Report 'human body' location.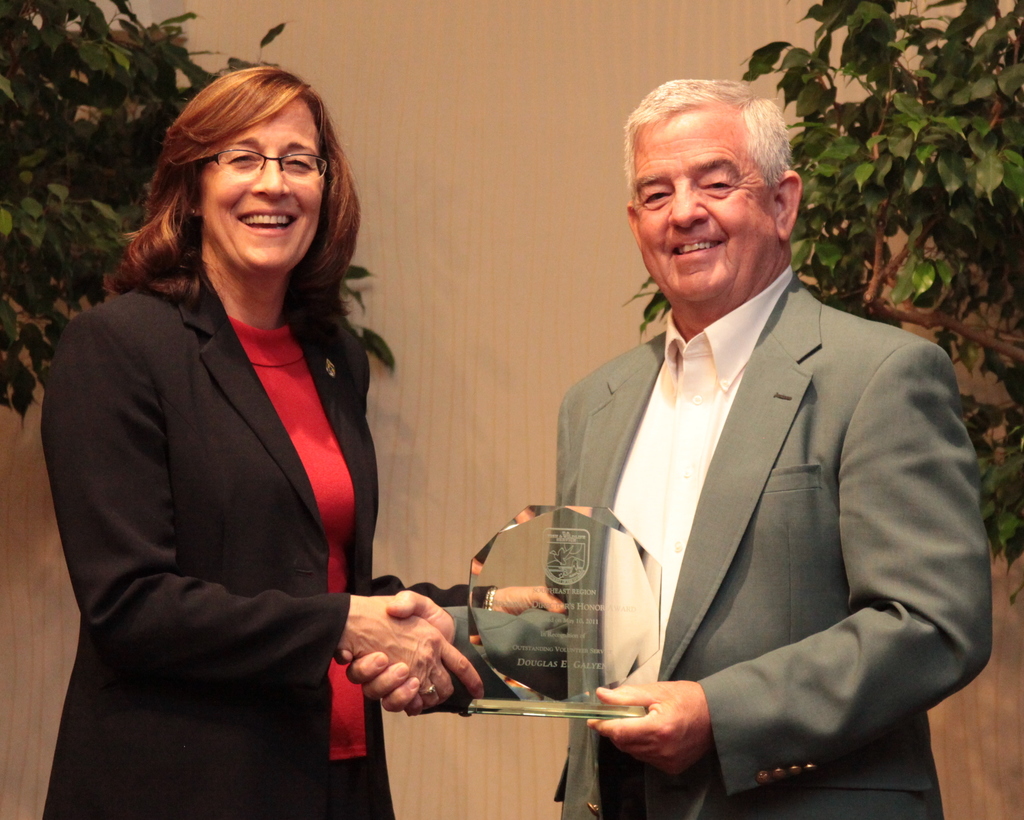
Report: [63, 71, 432, 819].
